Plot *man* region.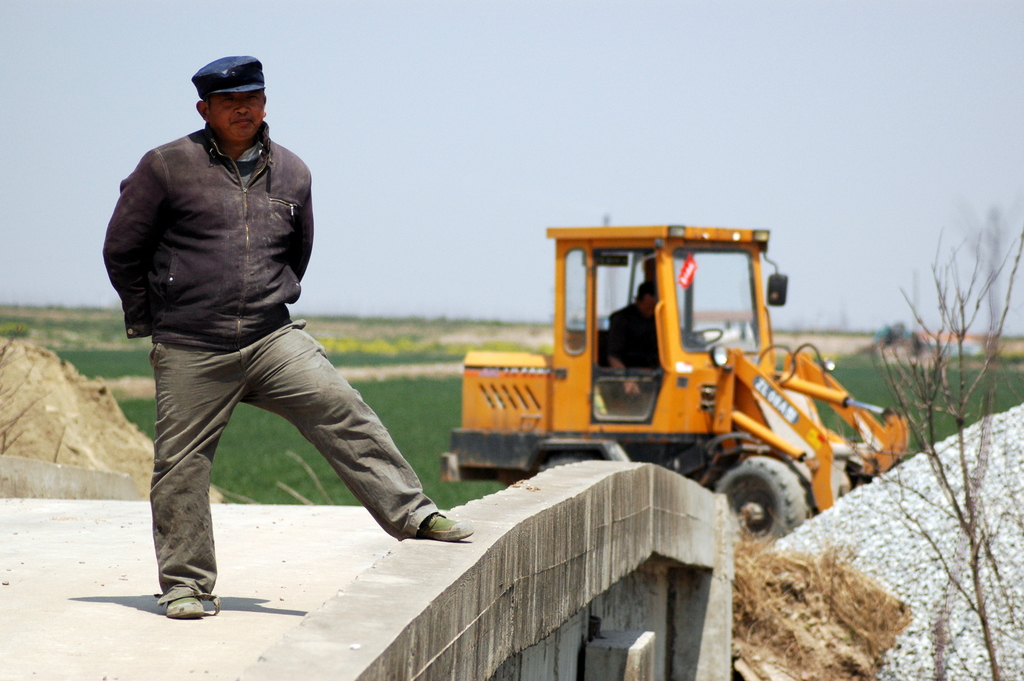
Plotted at (x1=102, y1=44, x2=477, y2=618).
